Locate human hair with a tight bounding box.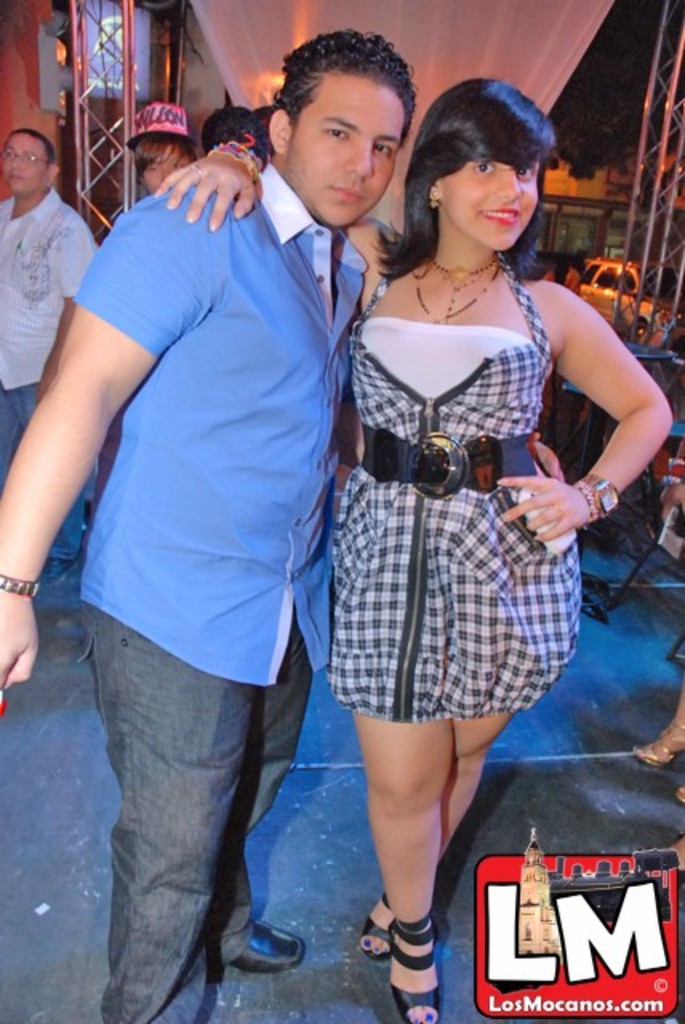
{"x1": 405, "y1": 69, "x2": 555, "y2": 274}.
